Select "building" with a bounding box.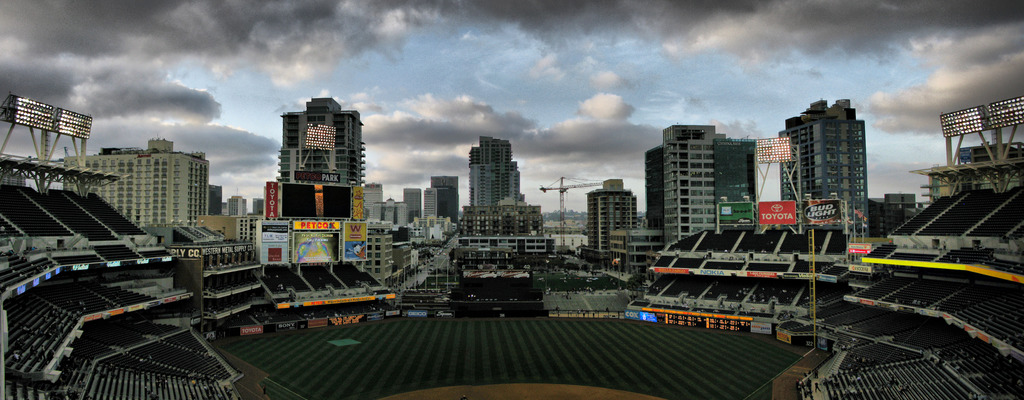
pyautogui.locateOnScreen(208, 184, 220, 216).
